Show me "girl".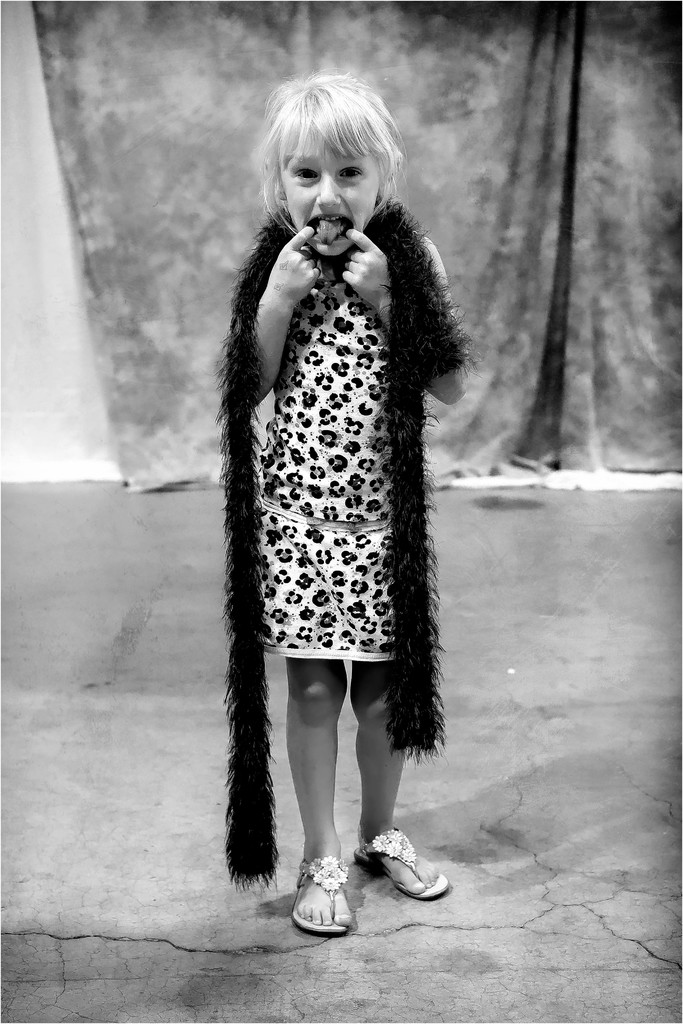
"girl" is here: <region>220, 75, 473, 929</region>.
